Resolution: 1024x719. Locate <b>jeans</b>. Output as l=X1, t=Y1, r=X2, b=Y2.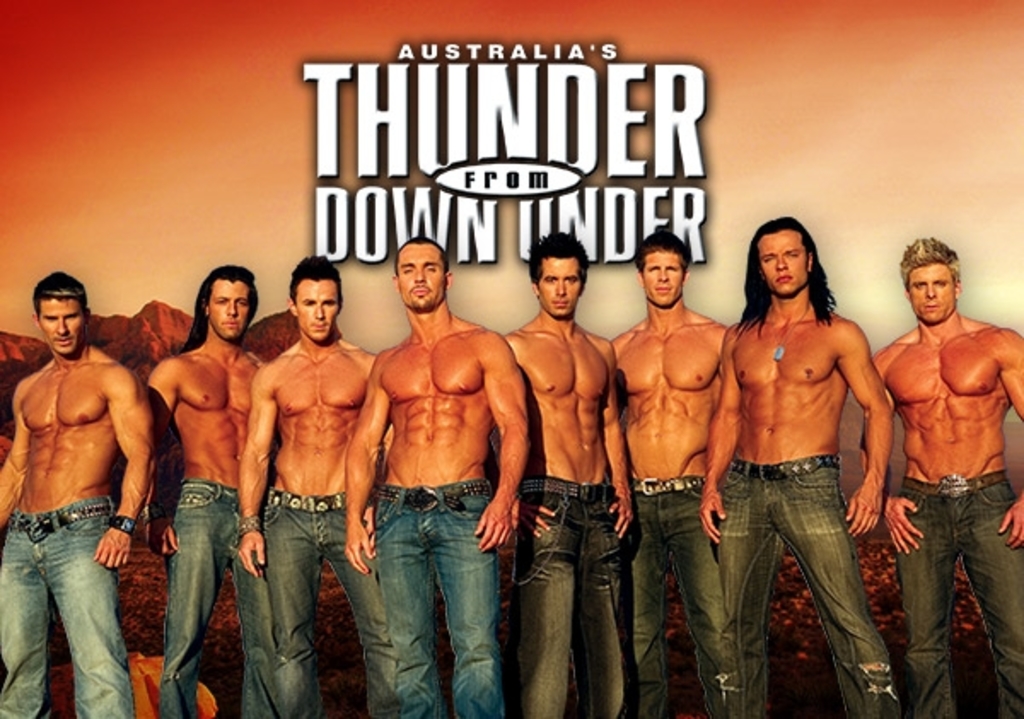
l=15, t=507, r=126, b=712.
